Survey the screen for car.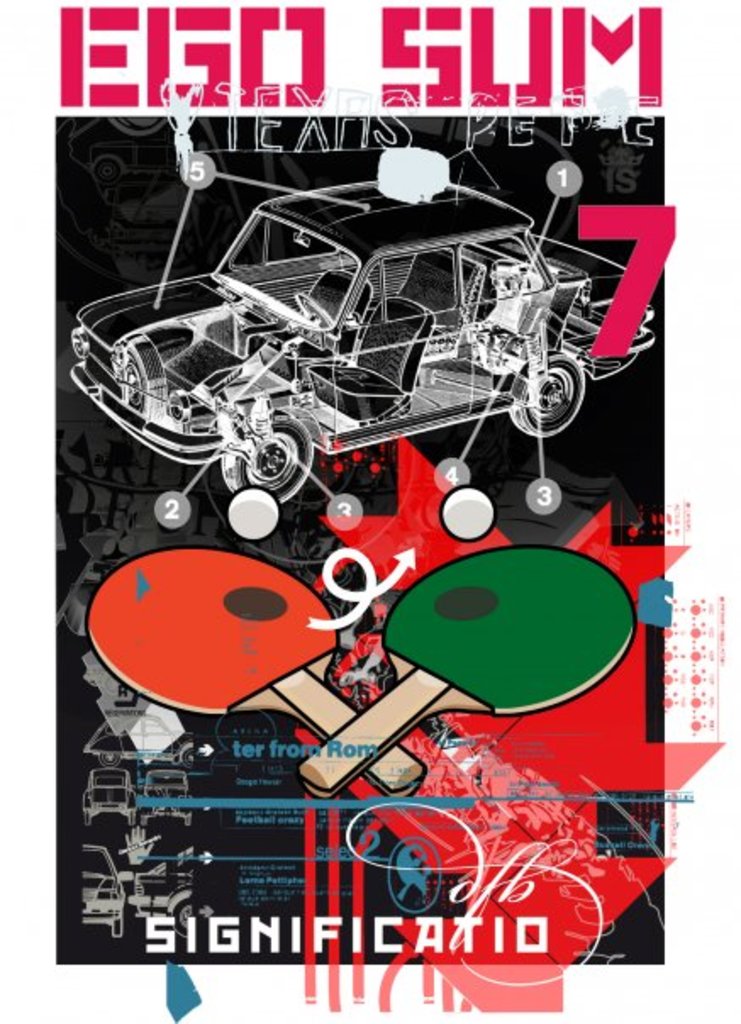
Survey found: (70, 163, 655, 504).
